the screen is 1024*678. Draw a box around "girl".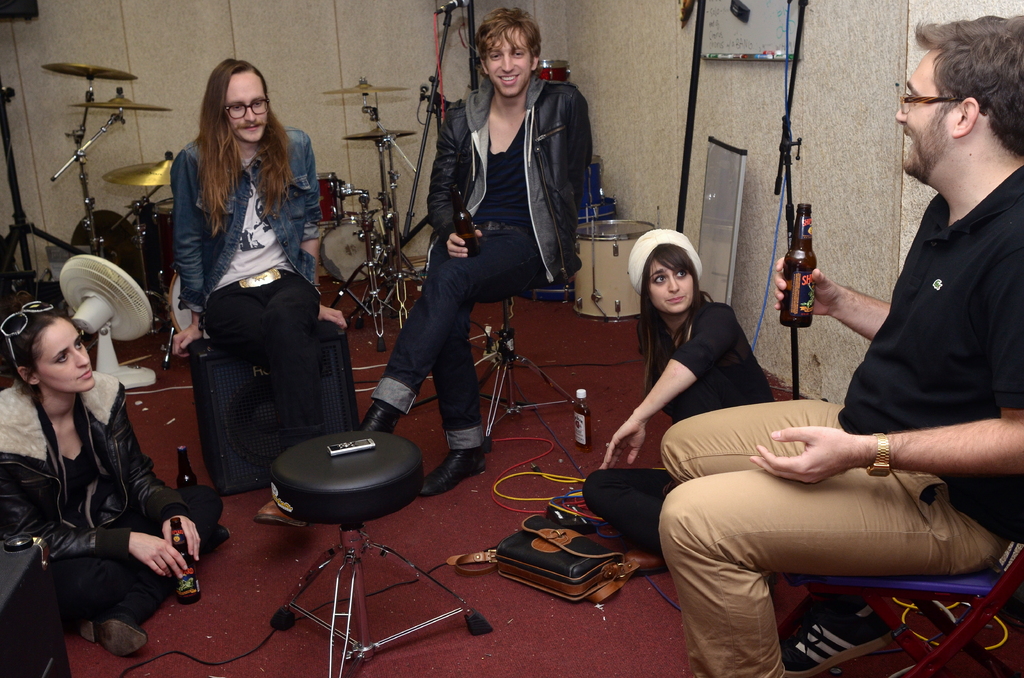
Rect(0, 295, 228, 659).
